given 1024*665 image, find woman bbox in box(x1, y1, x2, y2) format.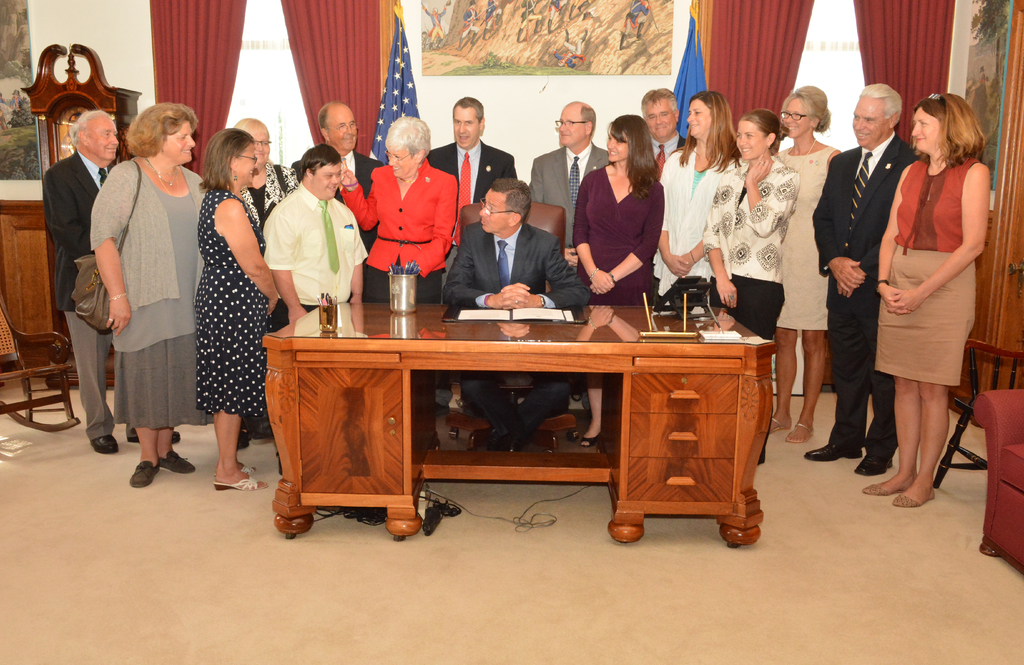
box(197, 128, 284, 493).
